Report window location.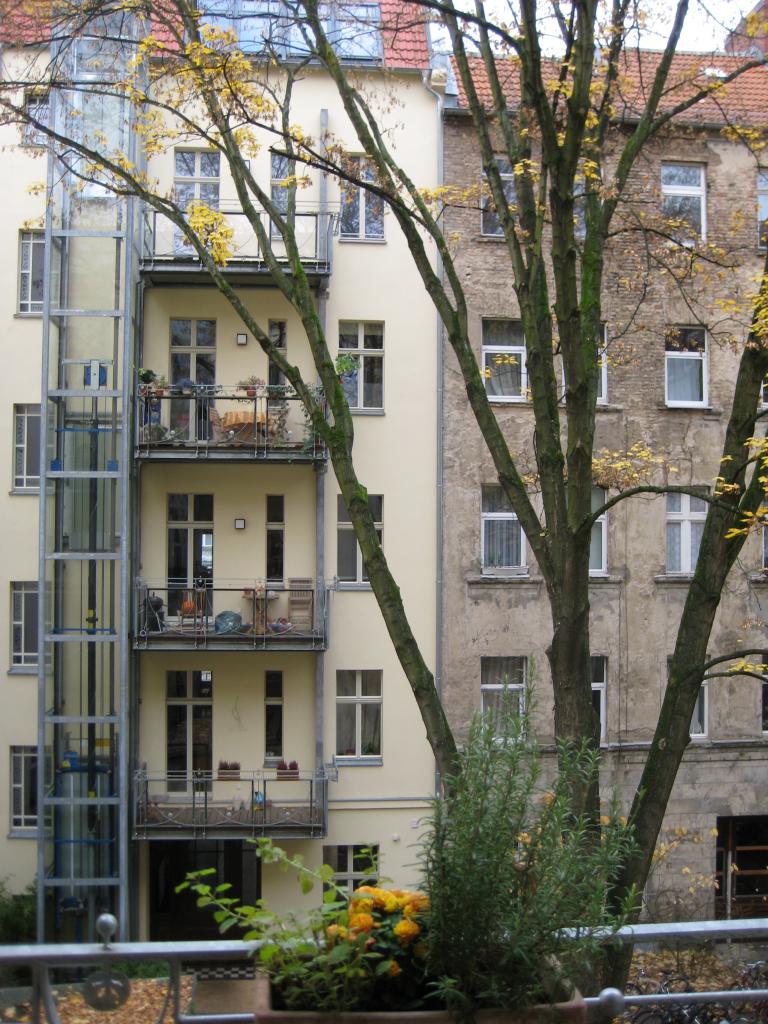
Report: (x1=336, y1=490, x2=383, y2=591).
